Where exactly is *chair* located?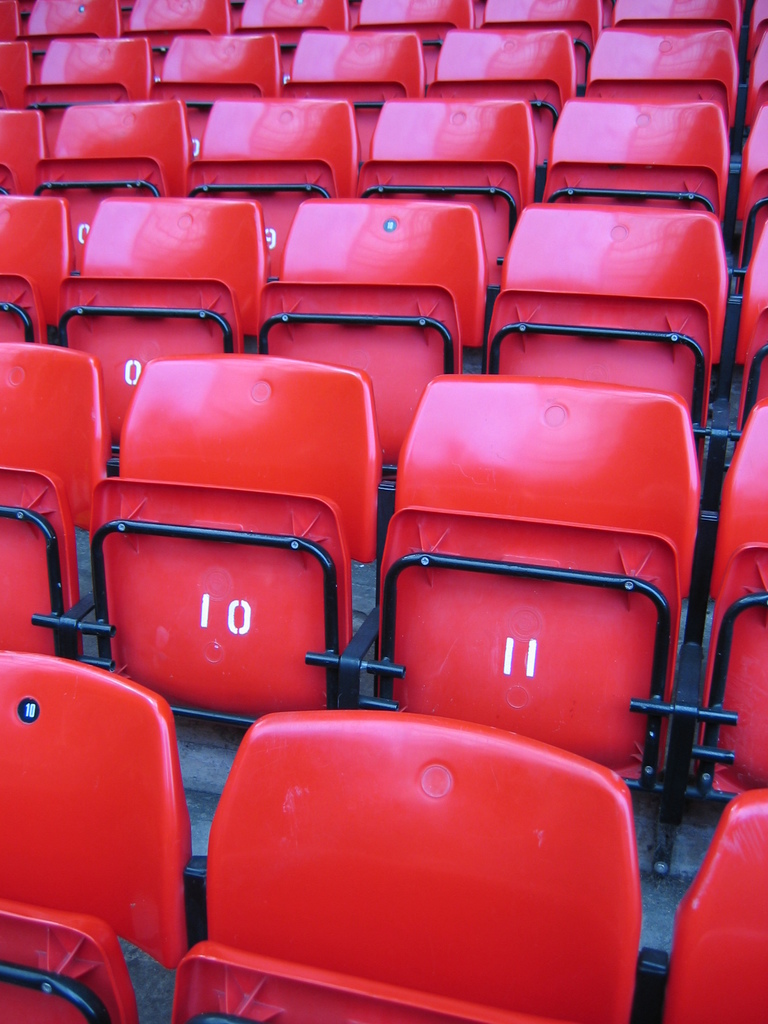
Its bounding box is 37,93,193,291.
